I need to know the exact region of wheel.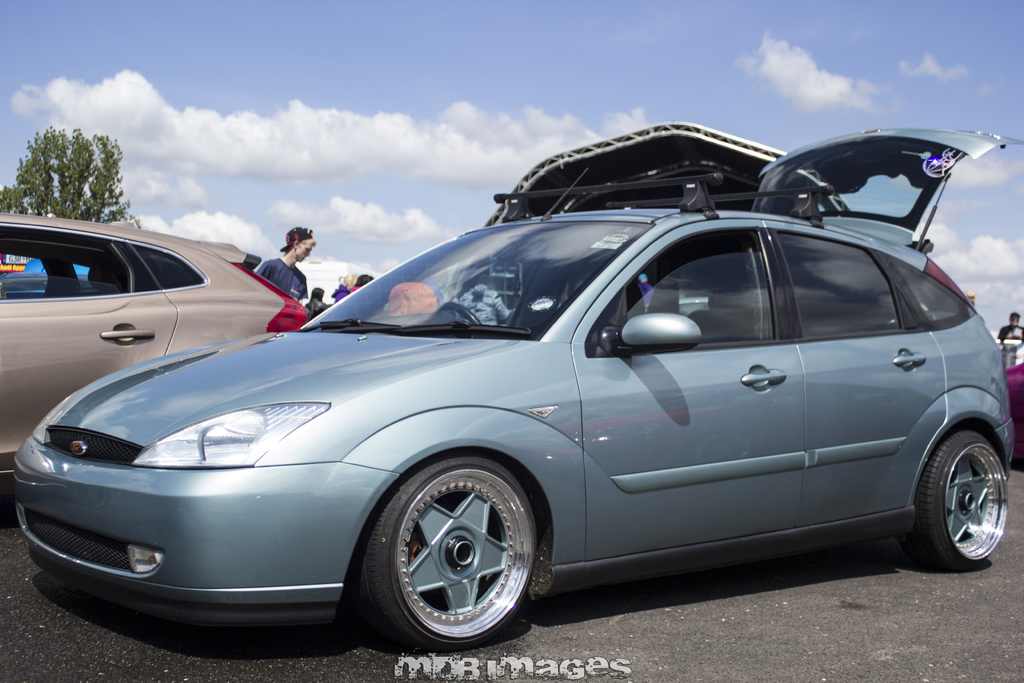
Region: Rect(911, 427, 1011, 569).
